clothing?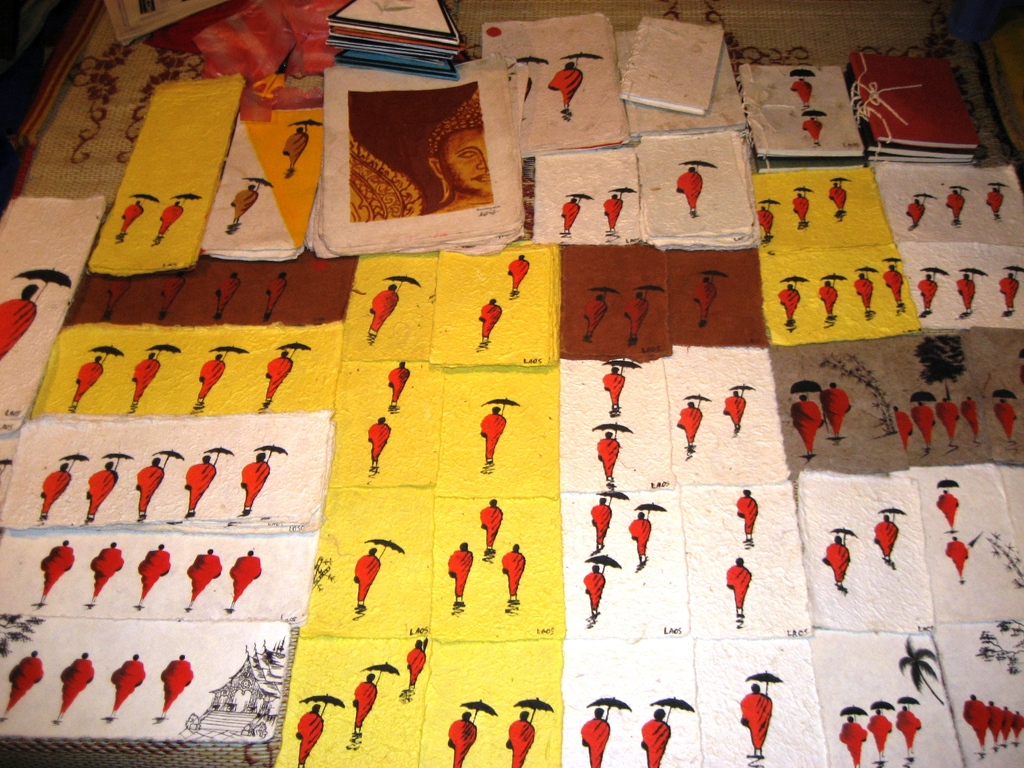
301:707:319:761
